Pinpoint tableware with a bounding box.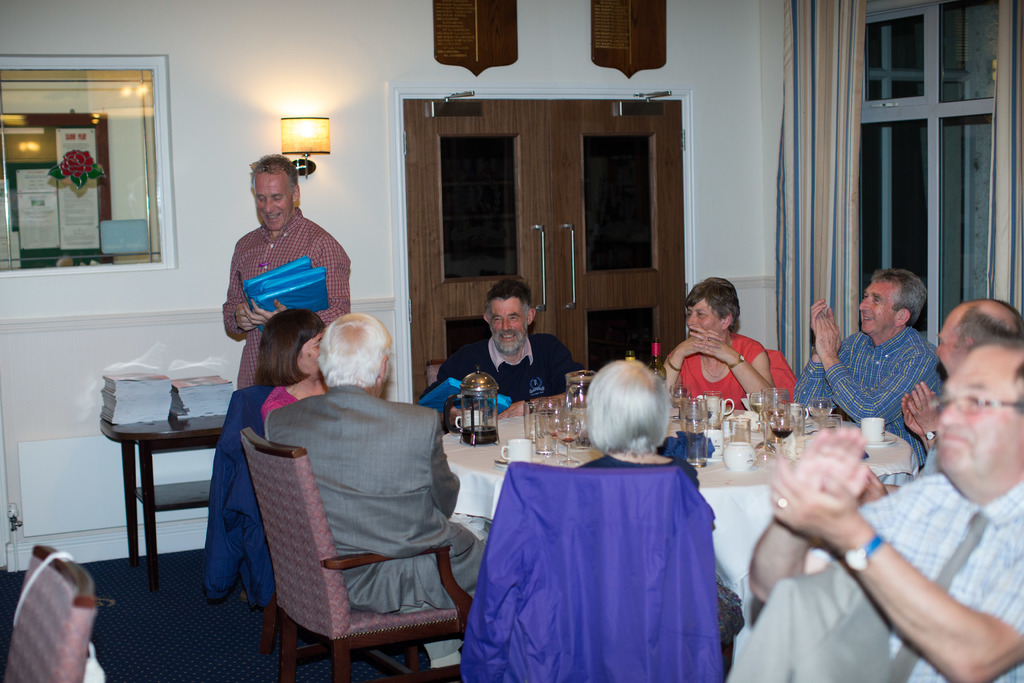
detection(558, 415, 580, 466).
